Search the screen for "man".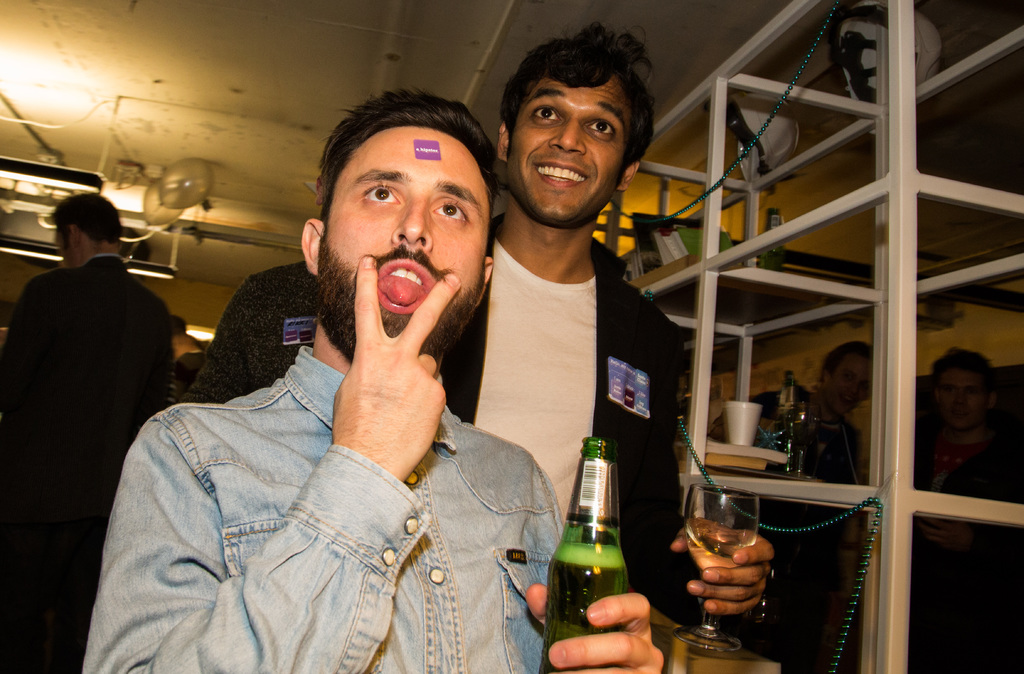
Found at <bbox>916, 346, 1023, 673</bbox>.
